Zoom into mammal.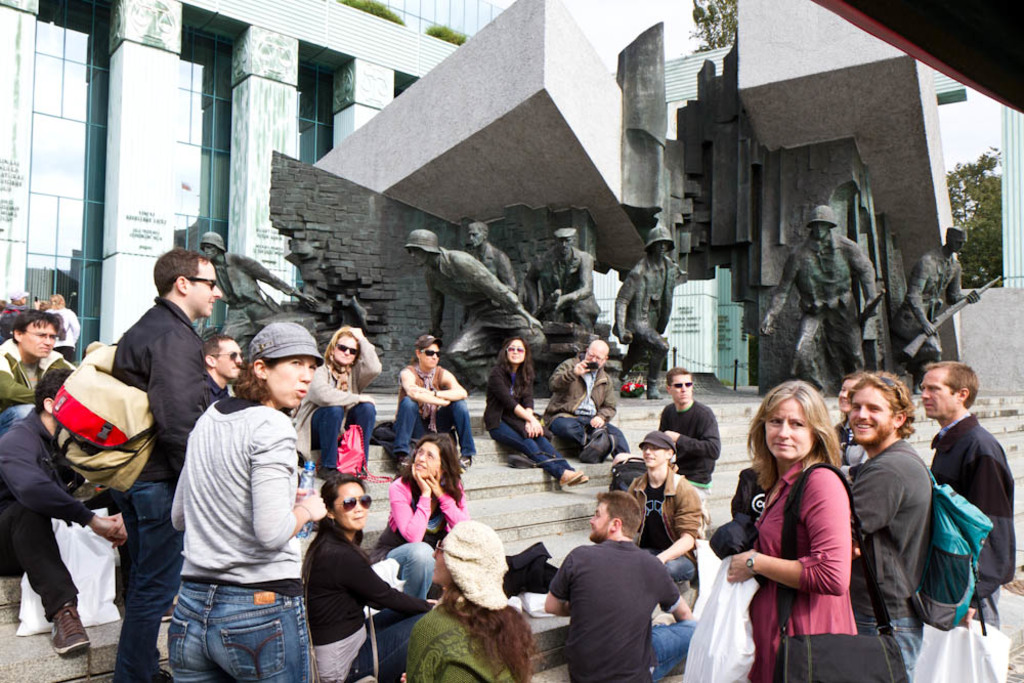
Zoom target: pyautogui.locateOnScreen(0, 304, 61, 404).
